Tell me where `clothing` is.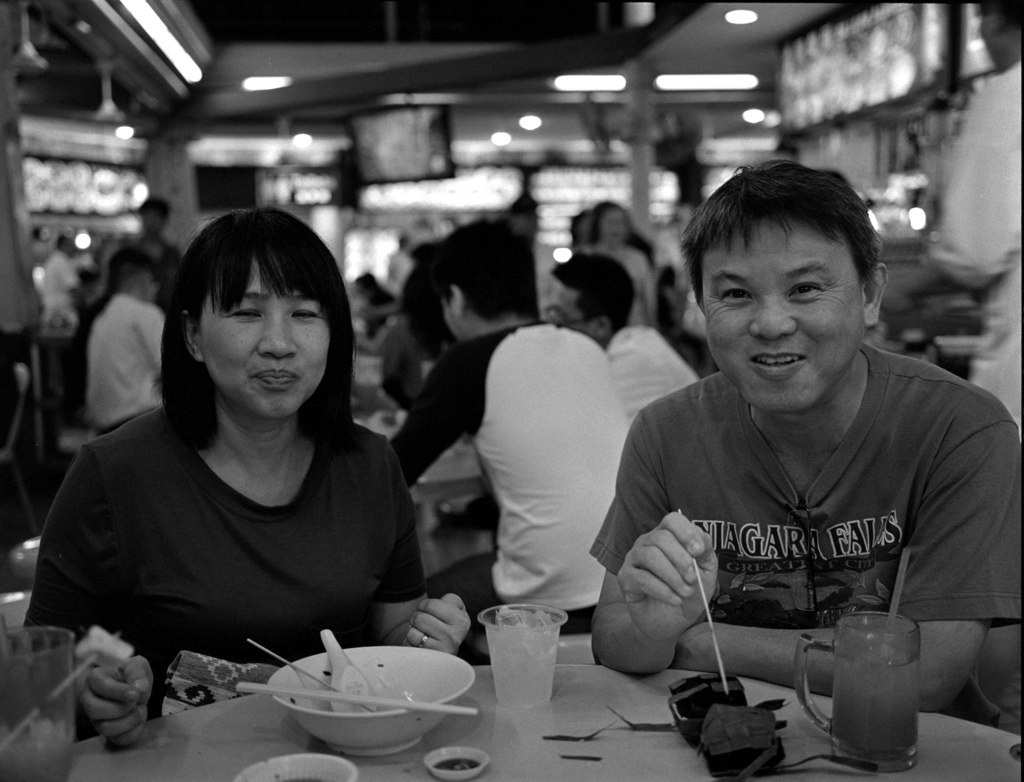
`clothing` is at region(588, 311, 1004, 719).
